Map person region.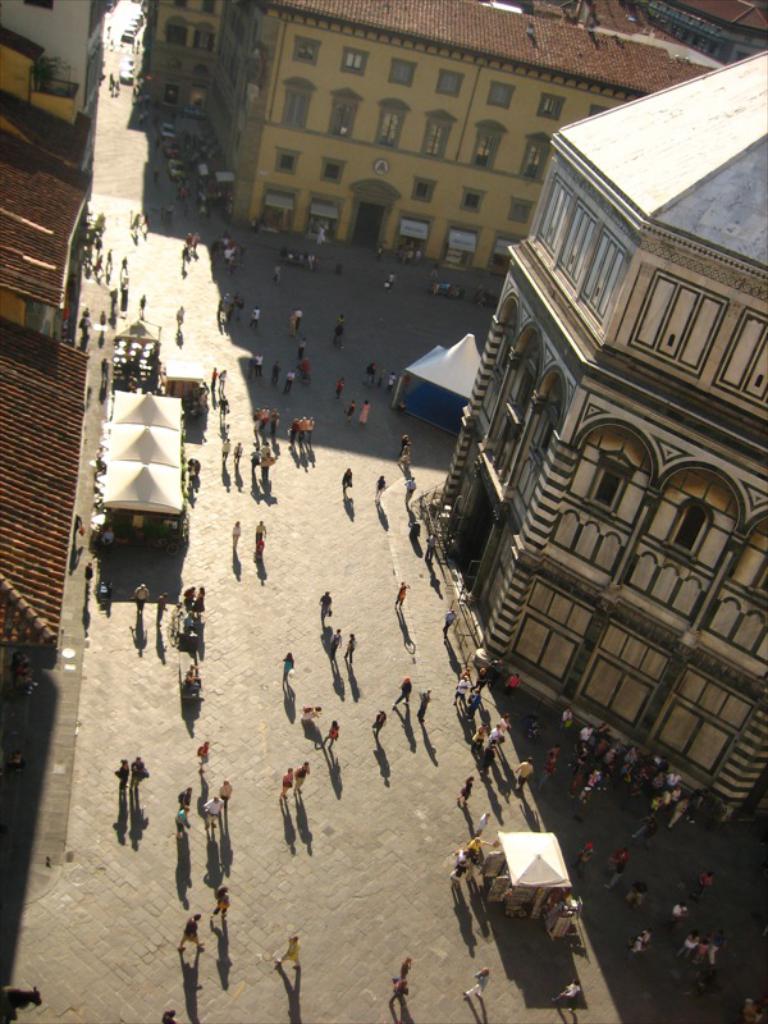
Mapped to Rect(116, 755, 122, 797).
